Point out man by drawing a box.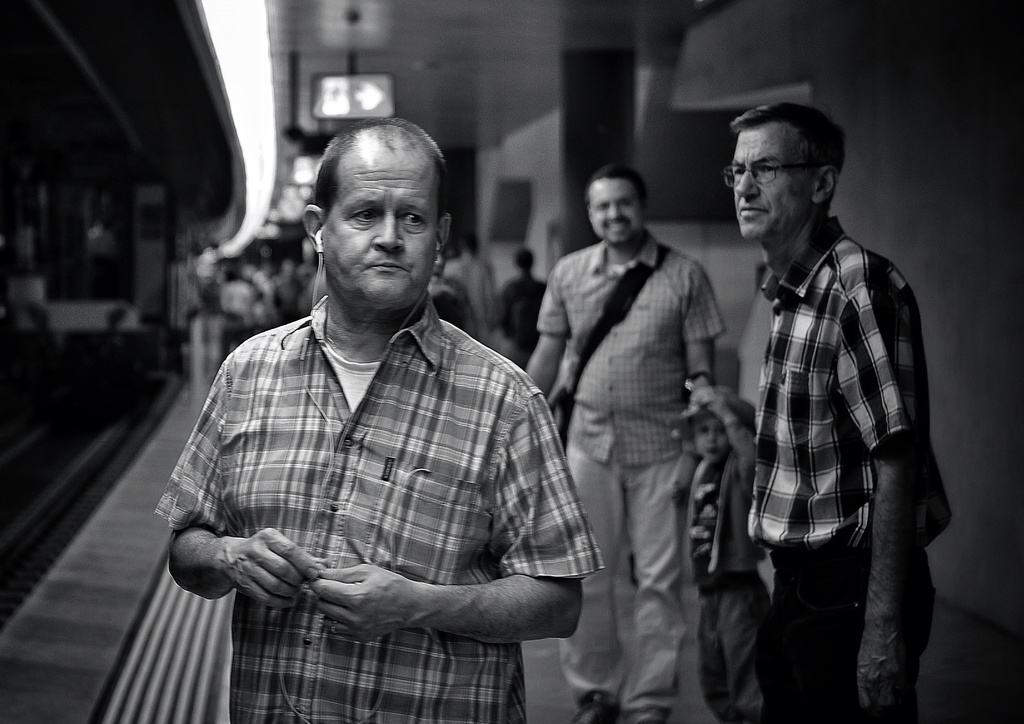
left=441, top=228, right=499, bottom=340.
